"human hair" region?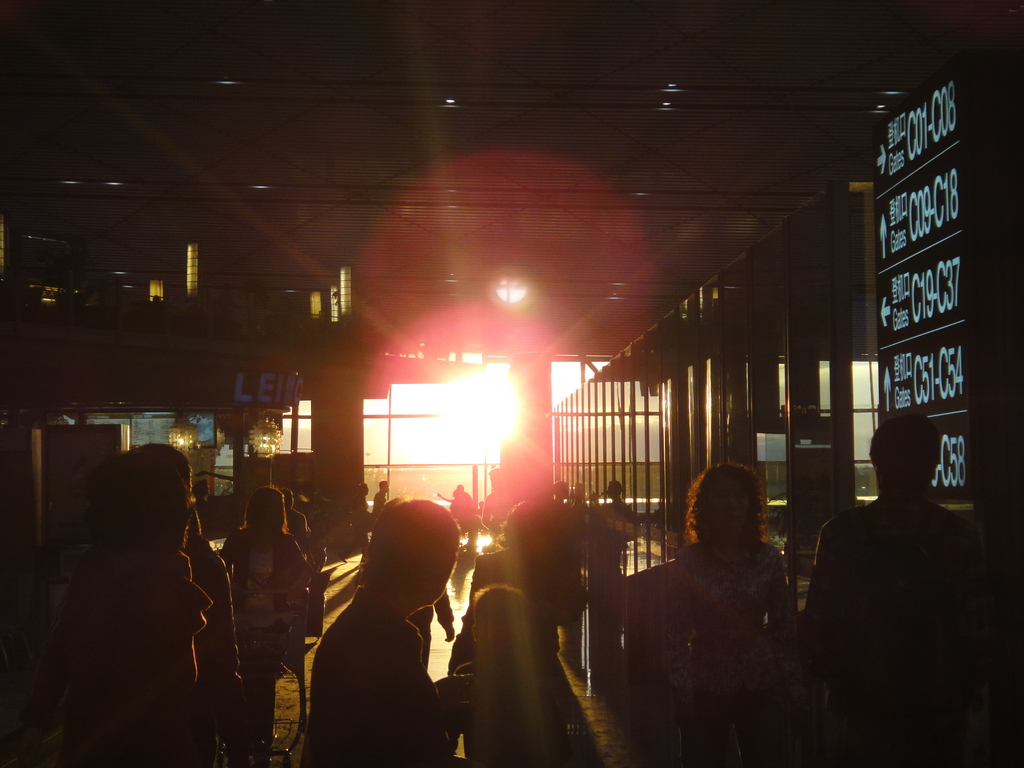
left=687, top=463, right=761, bottom=538
